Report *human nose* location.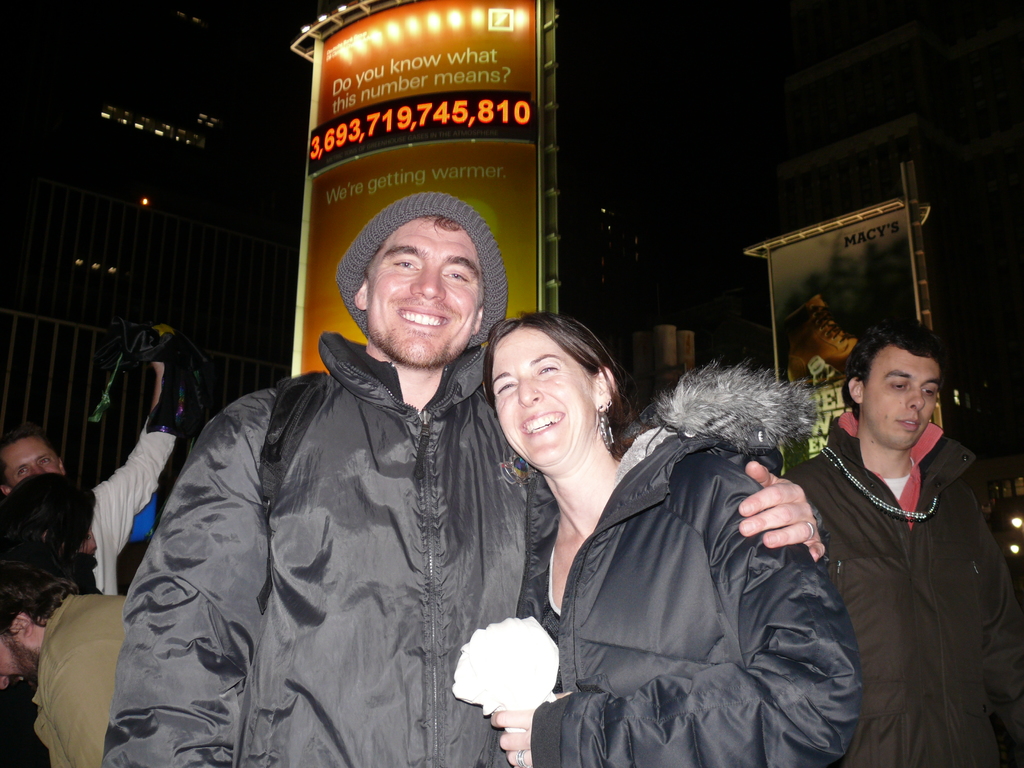
Report: bbox=(514, 373, 542, 406).
